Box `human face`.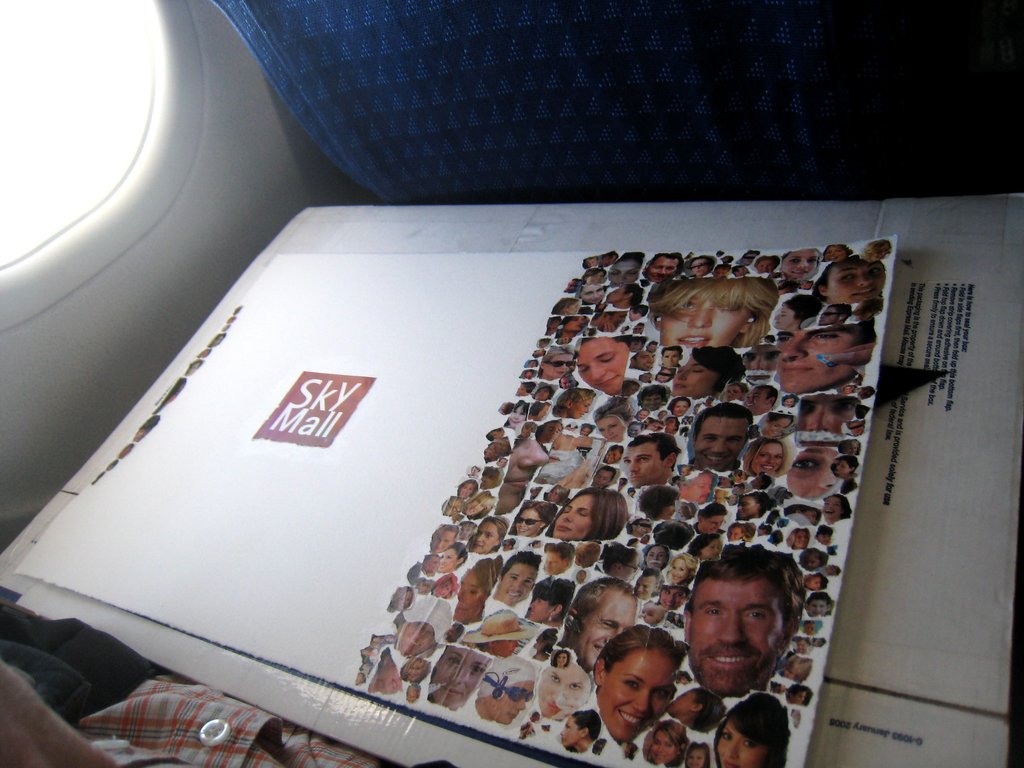
430 525 459 552.
